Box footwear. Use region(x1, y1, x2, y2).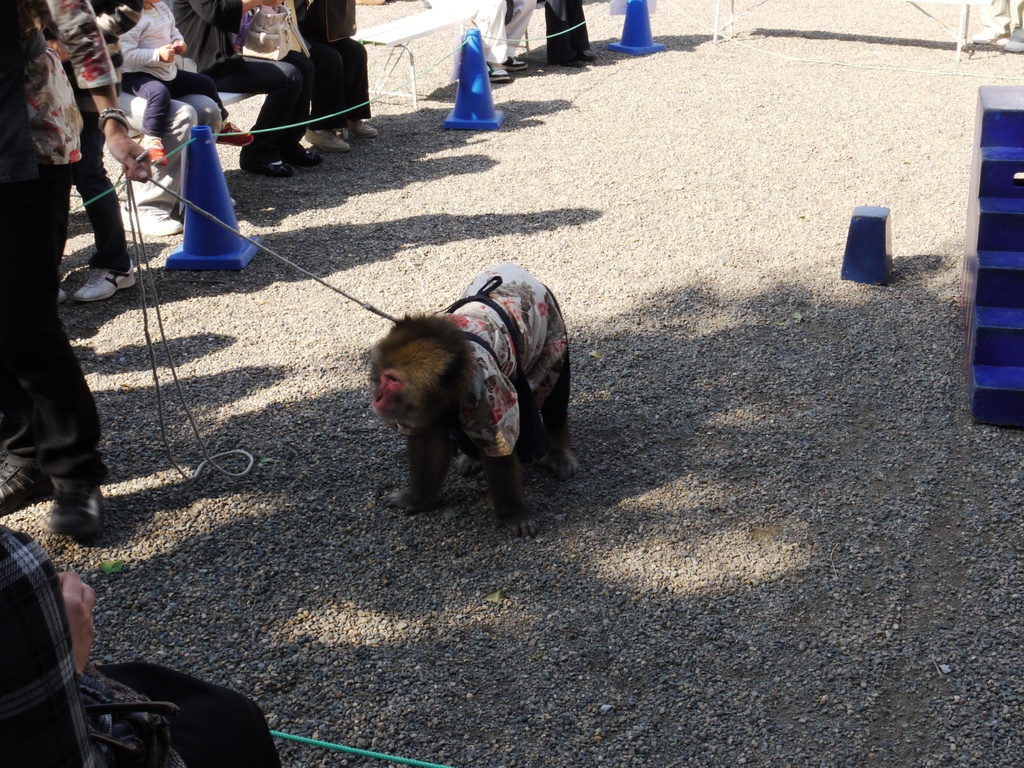
region(0, 456, 50, 516).
